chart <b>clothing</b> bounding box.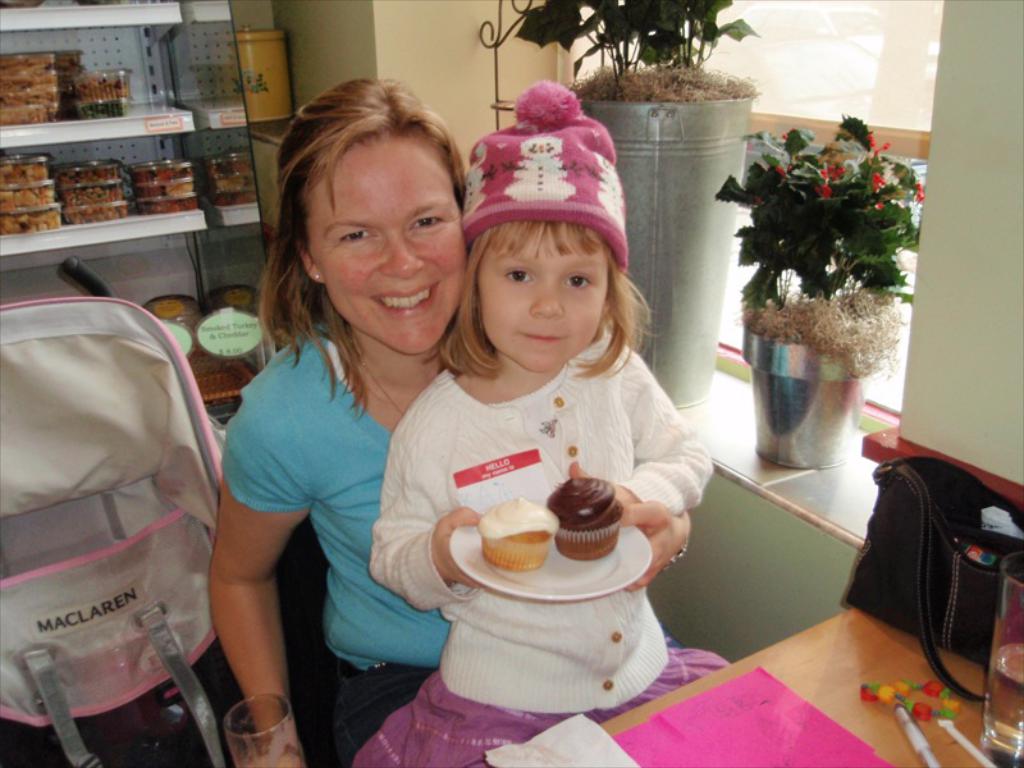
Charted: [x1=223, y1=314, x2=695, y2=767].
